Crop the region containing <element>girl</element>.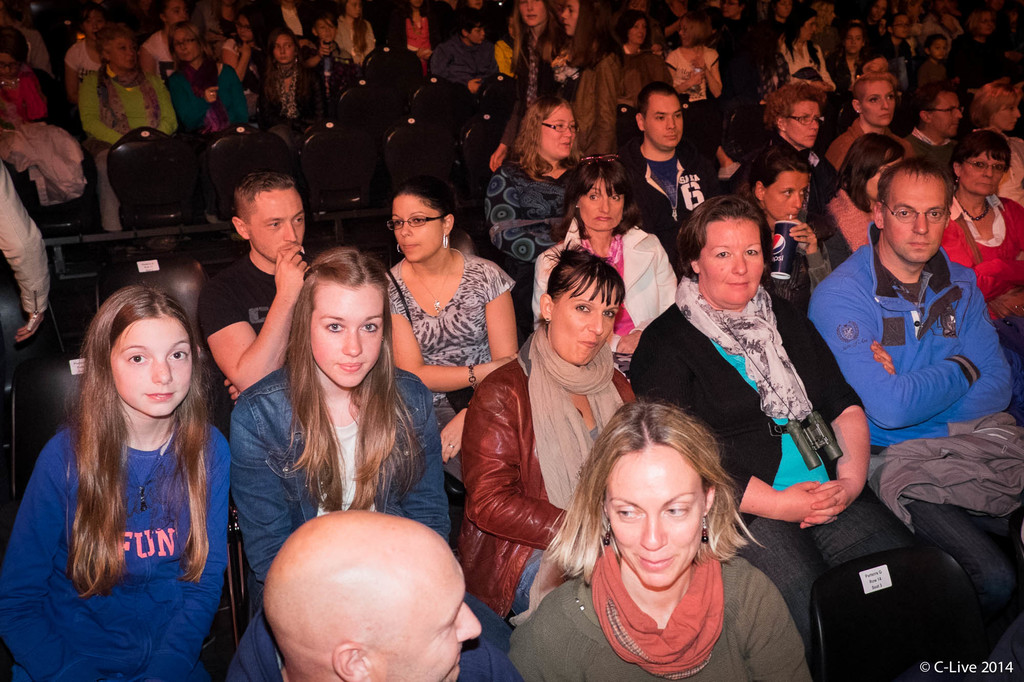
Crop region: <box>258,27,326,149</box>.
